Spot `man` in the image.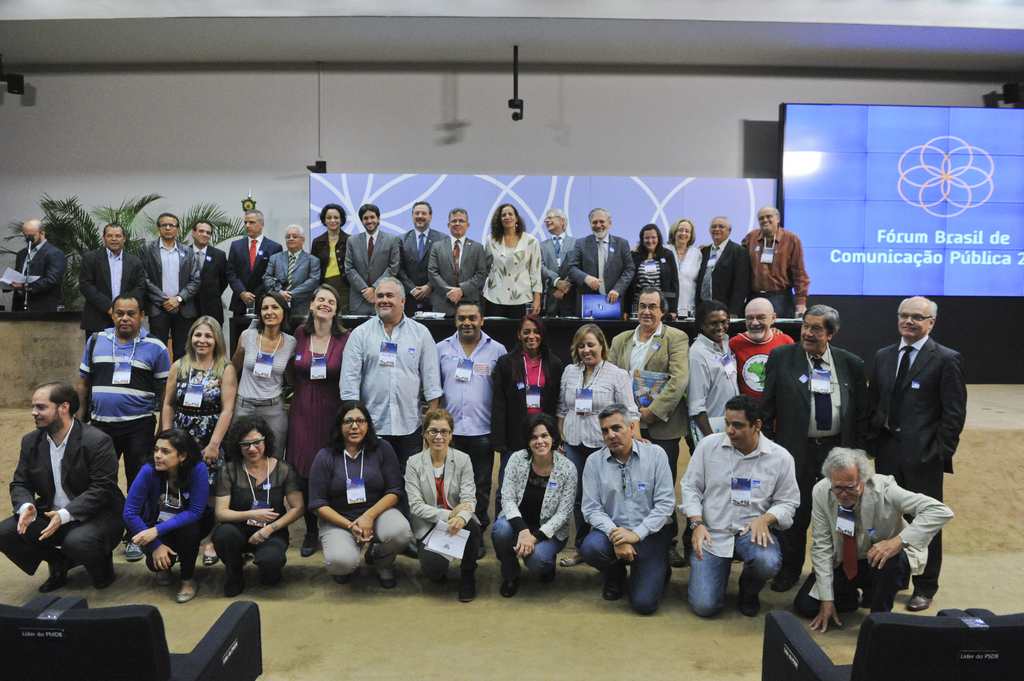
`man` found at detection(396, 202, 451, 314).
